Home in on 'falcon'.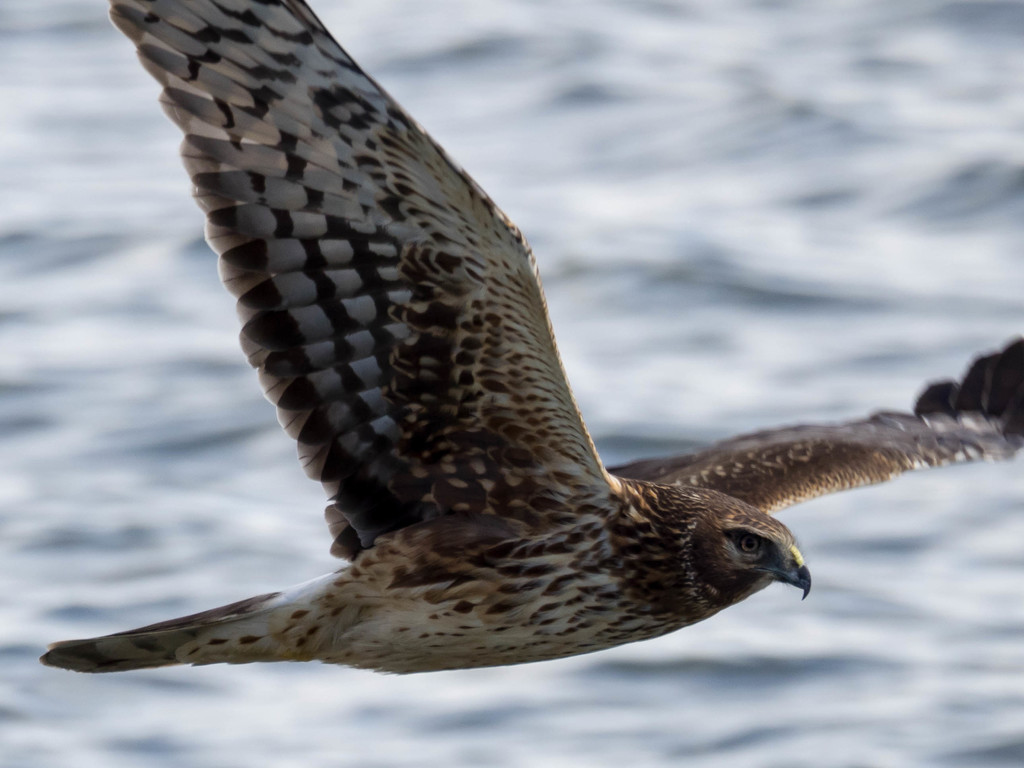
Homed in at bbox=[38, 0, 1023, 678].
